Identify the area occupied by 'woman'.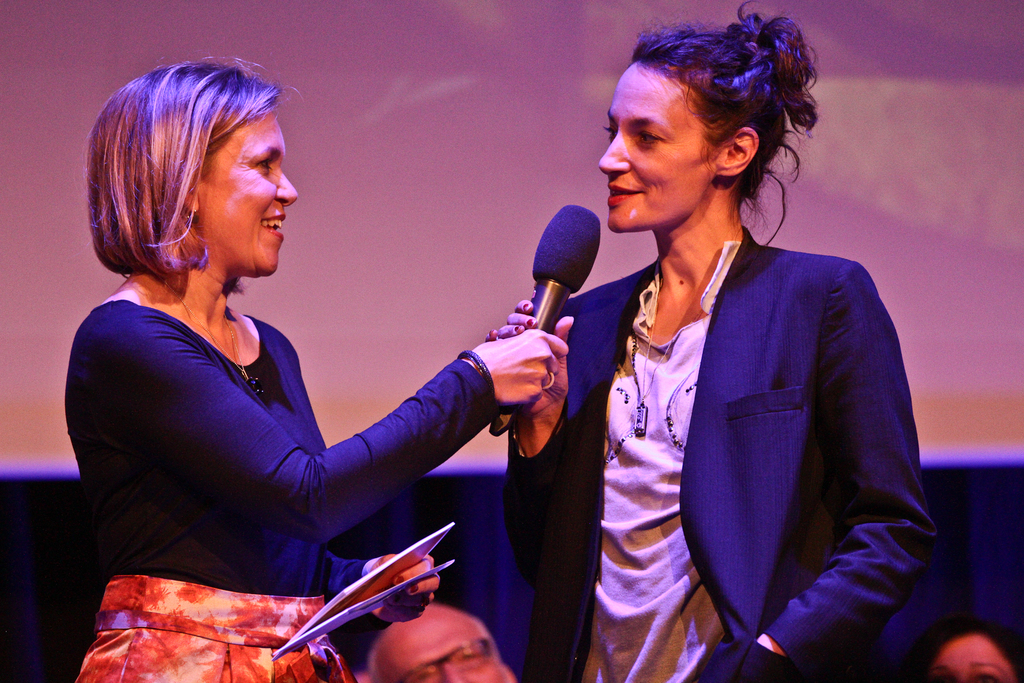
Area: l=534, t=21, r=938, b=682.
